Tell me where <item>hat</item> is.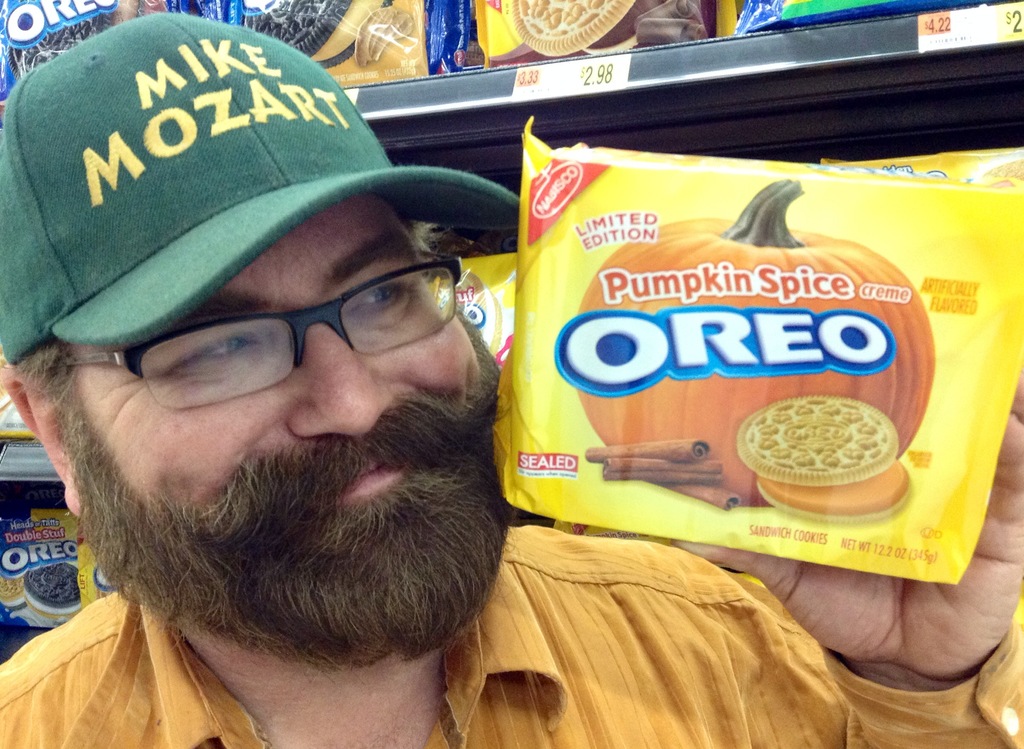
<item>hat</item> is at crop(0, 10, 520, 364).
